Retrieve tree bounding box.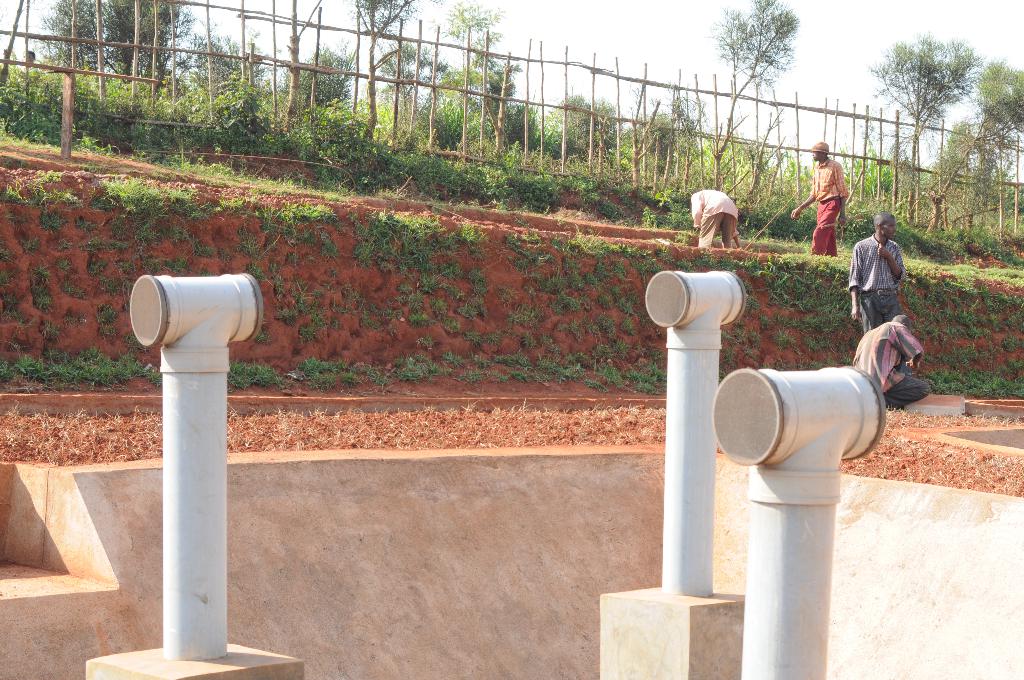
Bounding box: [left=712, top=0, right=804, bottom=142].
